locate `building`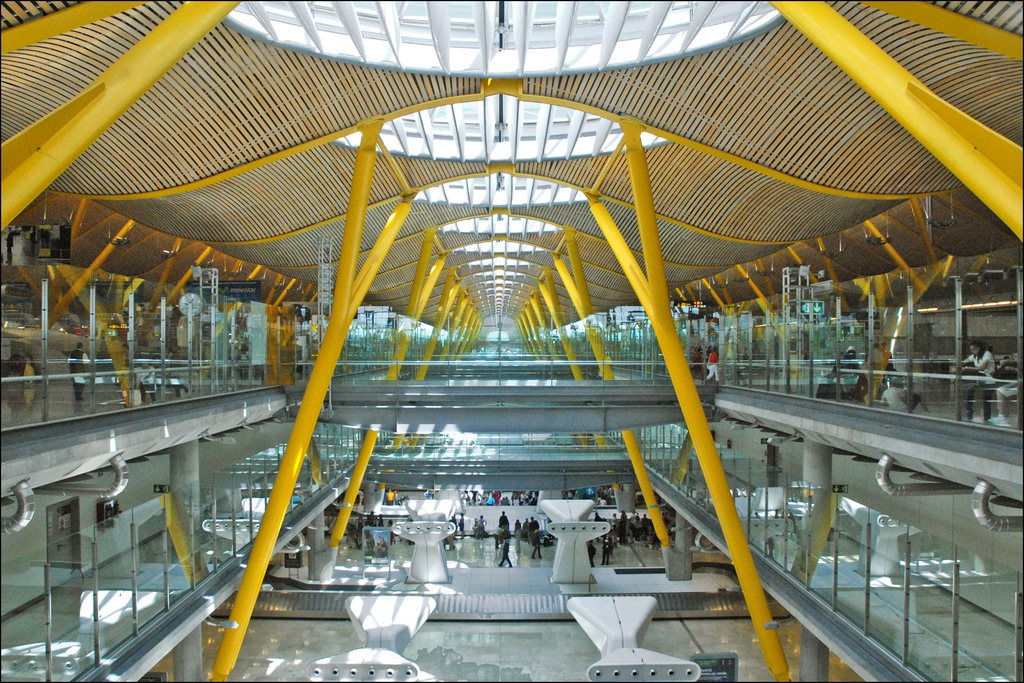
<box>0,0,1023,682</box>
